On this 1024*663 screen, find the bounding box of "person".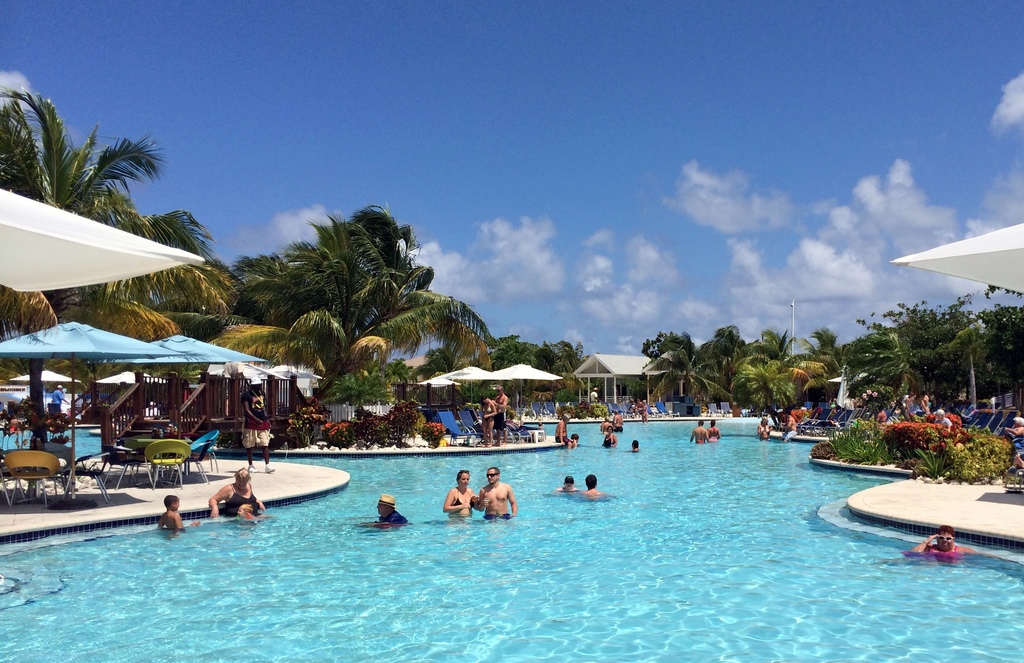
Bounding box: [483, 397, 502, 445].
